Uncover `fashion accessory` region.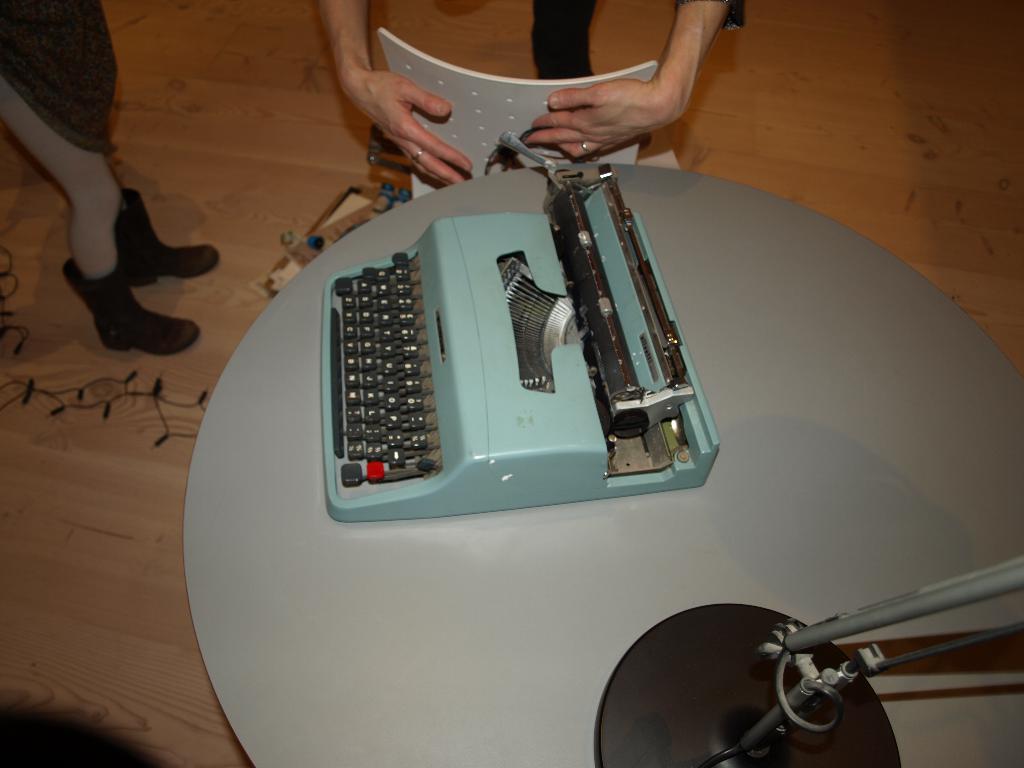
Uncovered: 64,250,200,355.
